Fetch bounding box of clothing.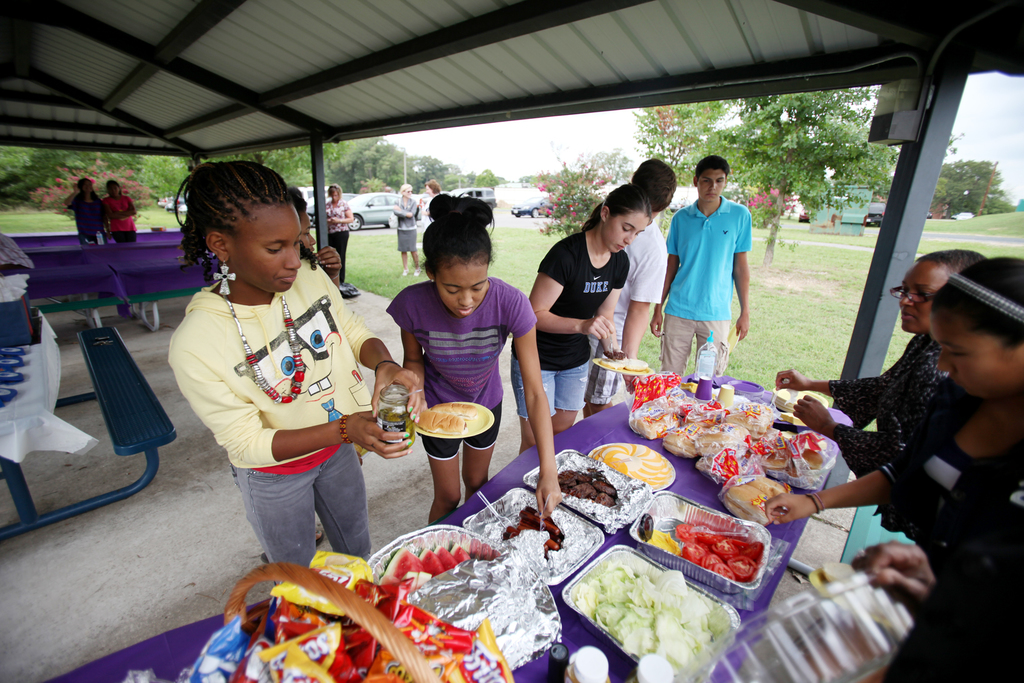
Bbox: [x1=875, y1=388, x2=1023, y2=682].
